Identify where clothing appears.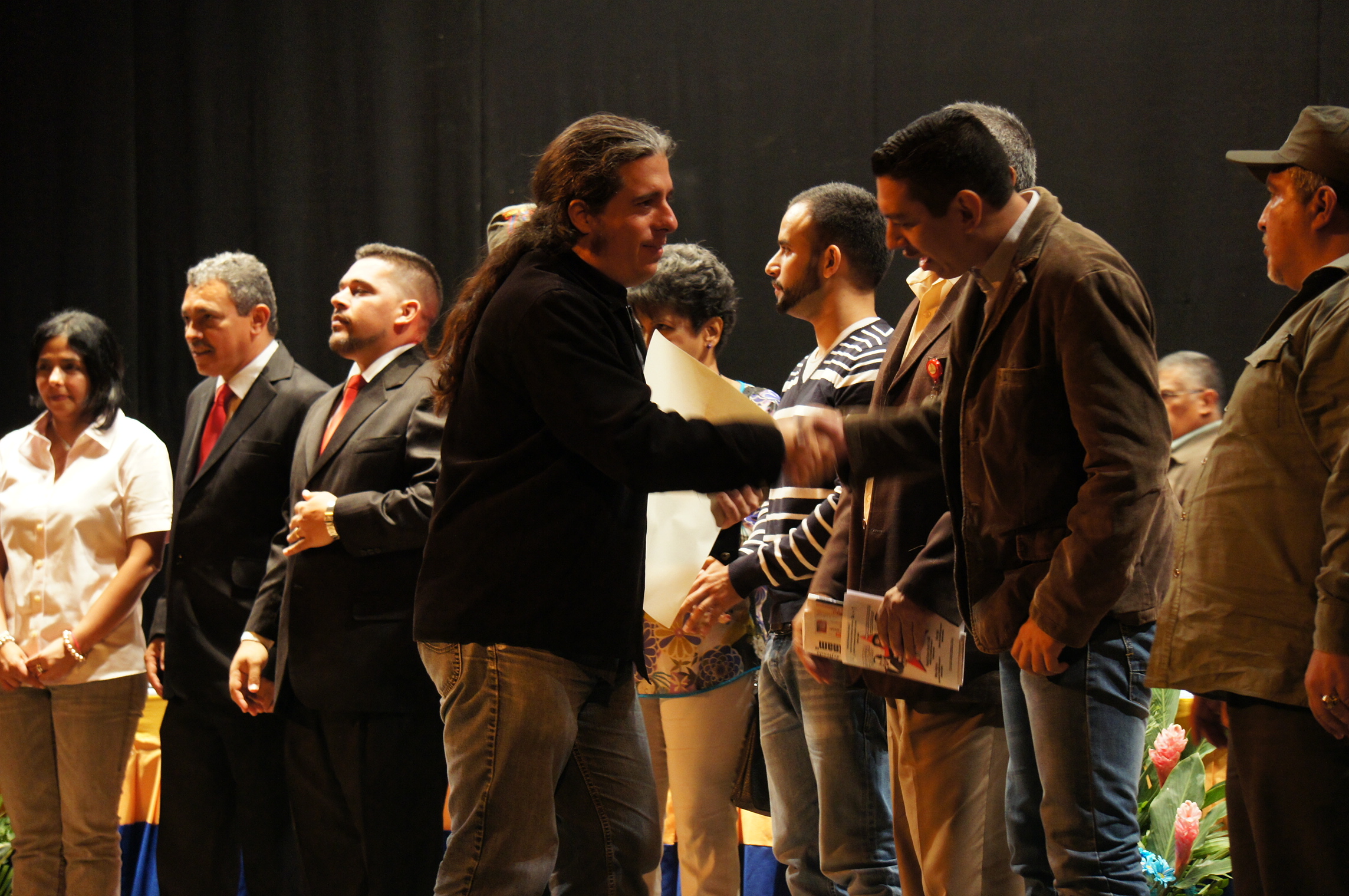
Appears at [x1=676, y1=144, x2=795, y2=528].
